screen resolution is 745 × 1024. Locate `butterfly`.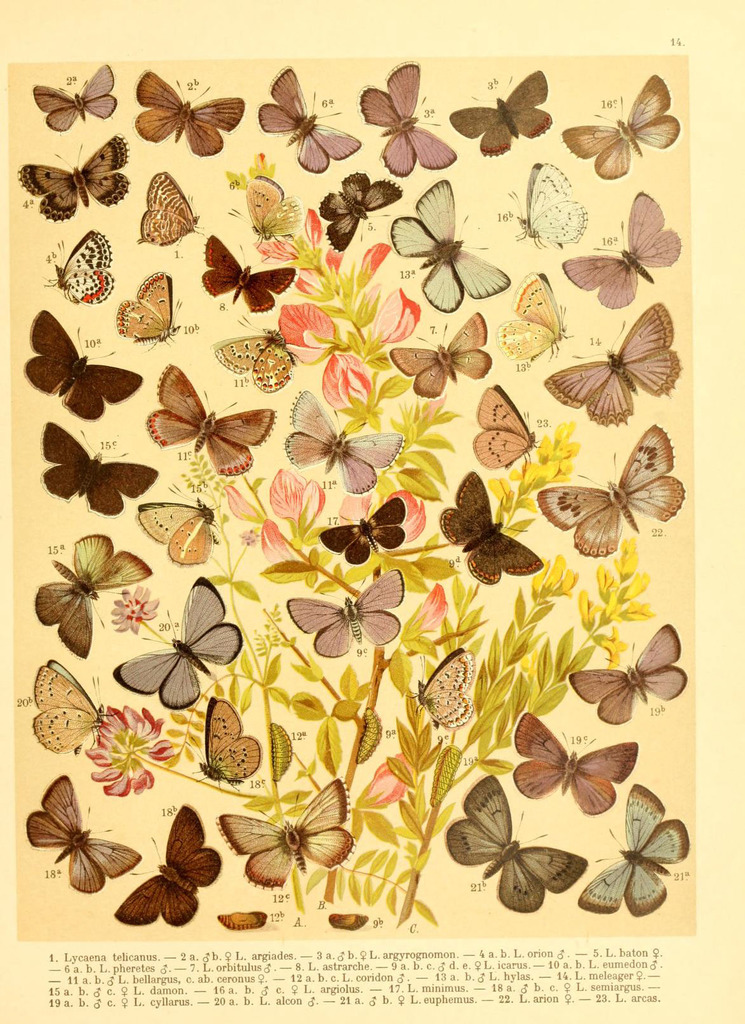
{"x1": 33, "y1": 61, "x2": 116, "y2": 132}.
